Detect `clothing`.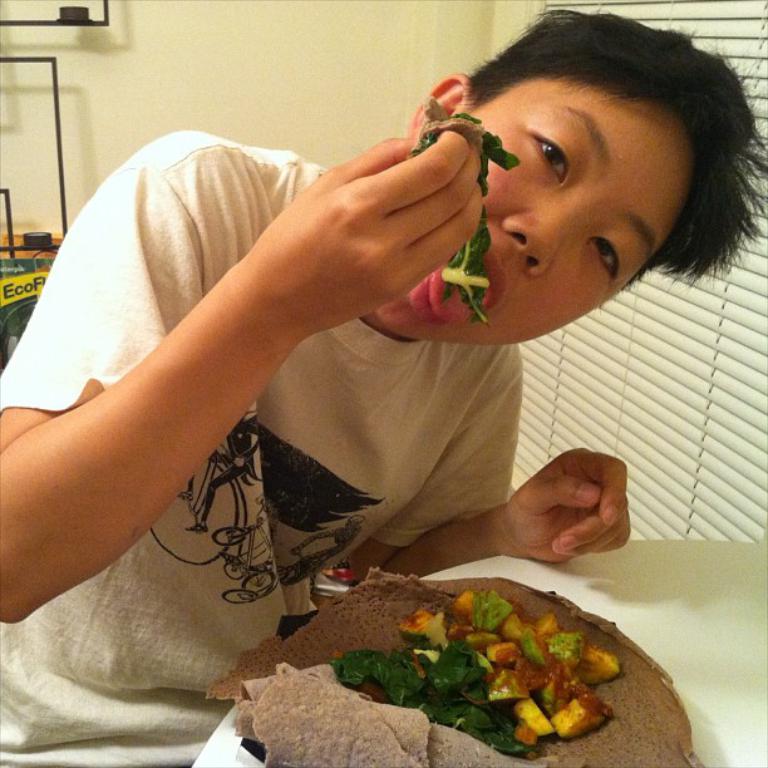
Detected at Rect(28, 82, 681, 698).
